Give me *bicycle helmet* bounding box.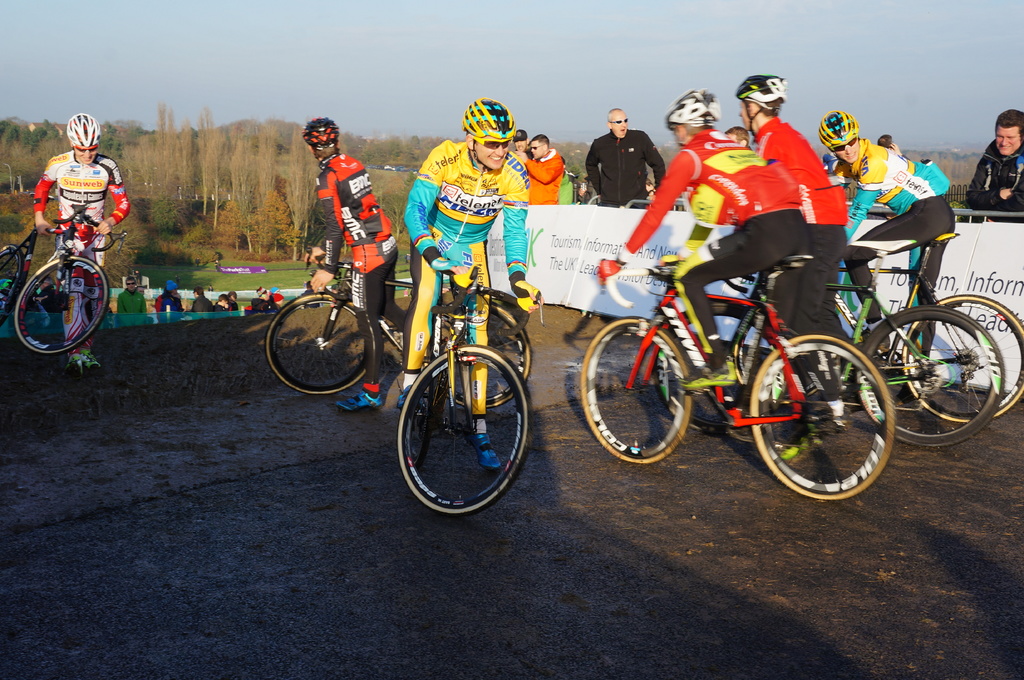
bbox=(820, 108, 856, 161).
